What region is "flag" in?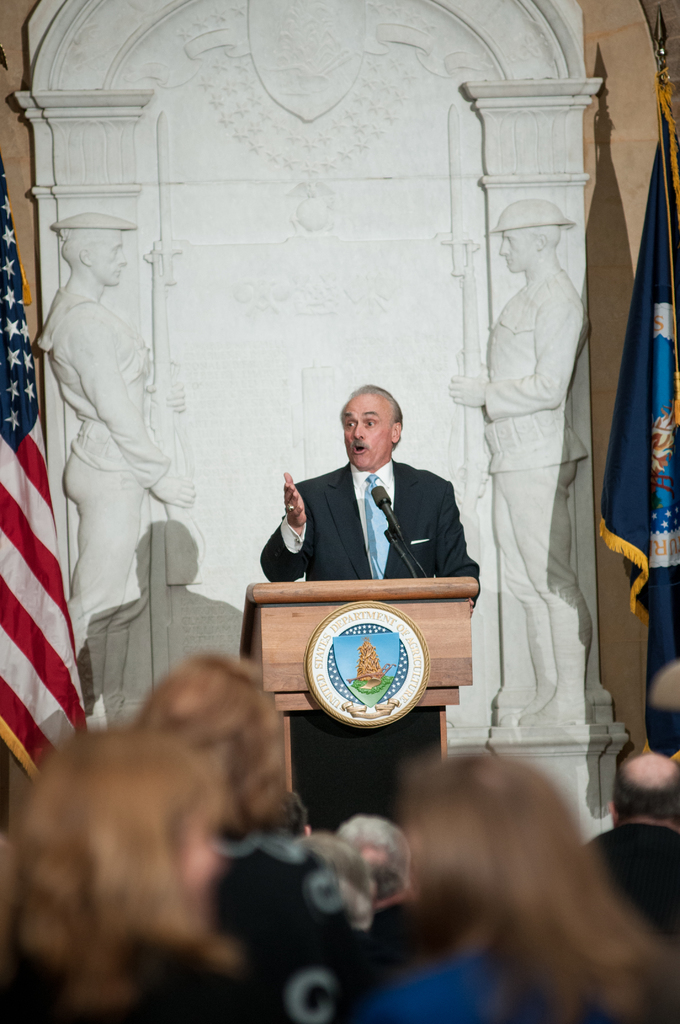
l=590, t=50, r=679, b=765.
